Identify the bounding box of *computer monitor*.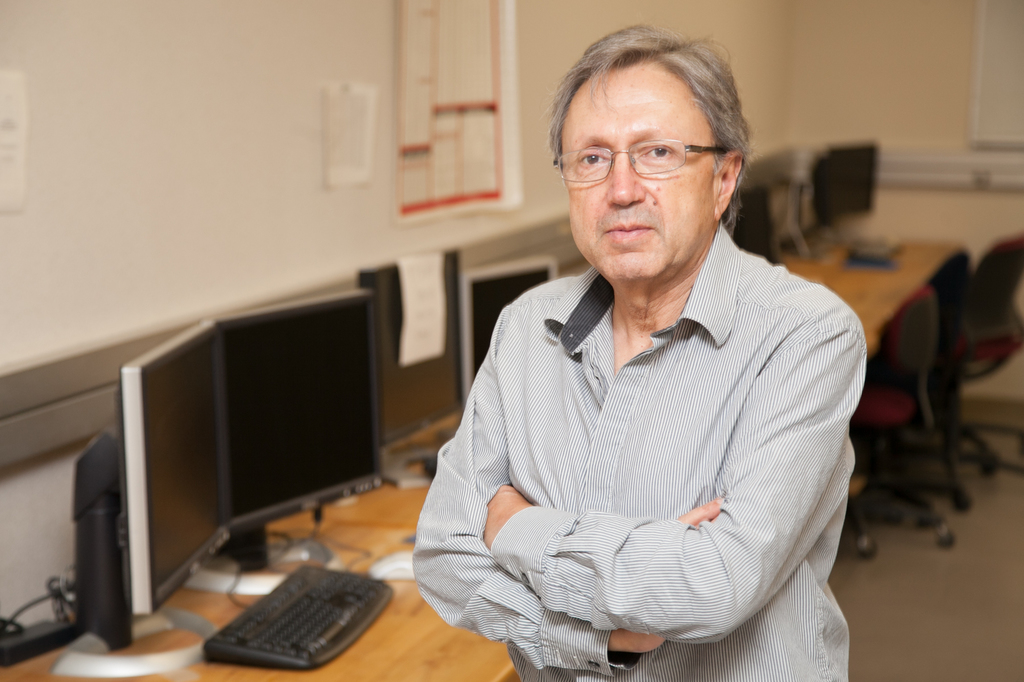
<box>199,280,399,595</box>.
